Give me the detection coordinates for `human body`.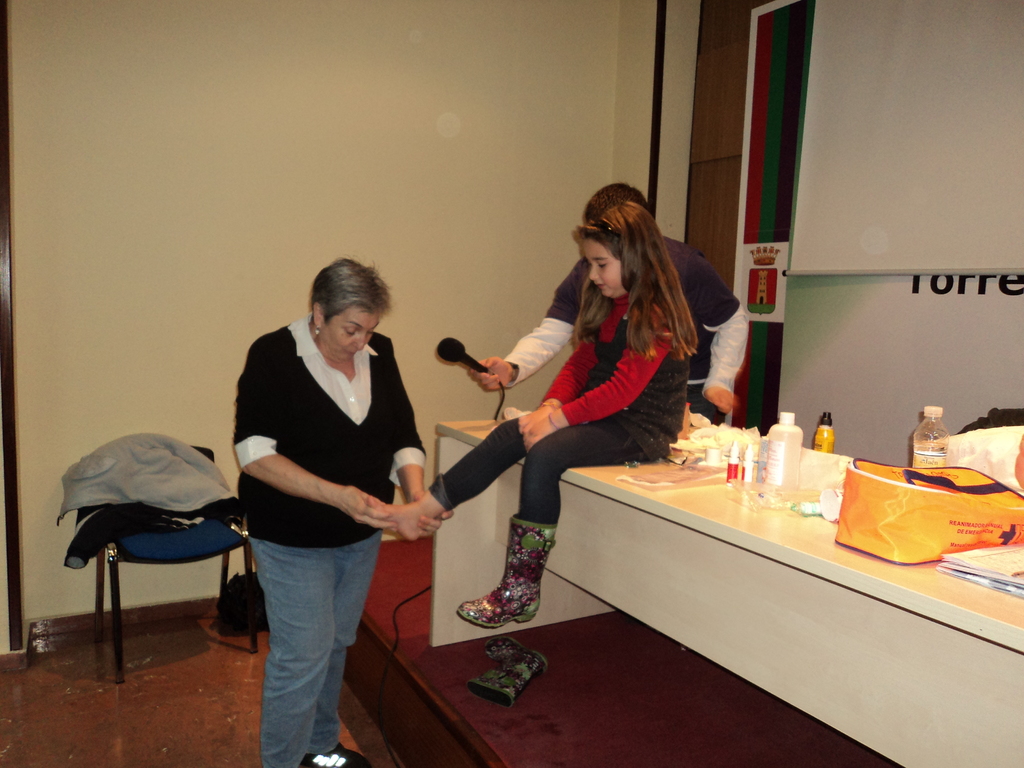
select_region(225, 250, 431, 752).
